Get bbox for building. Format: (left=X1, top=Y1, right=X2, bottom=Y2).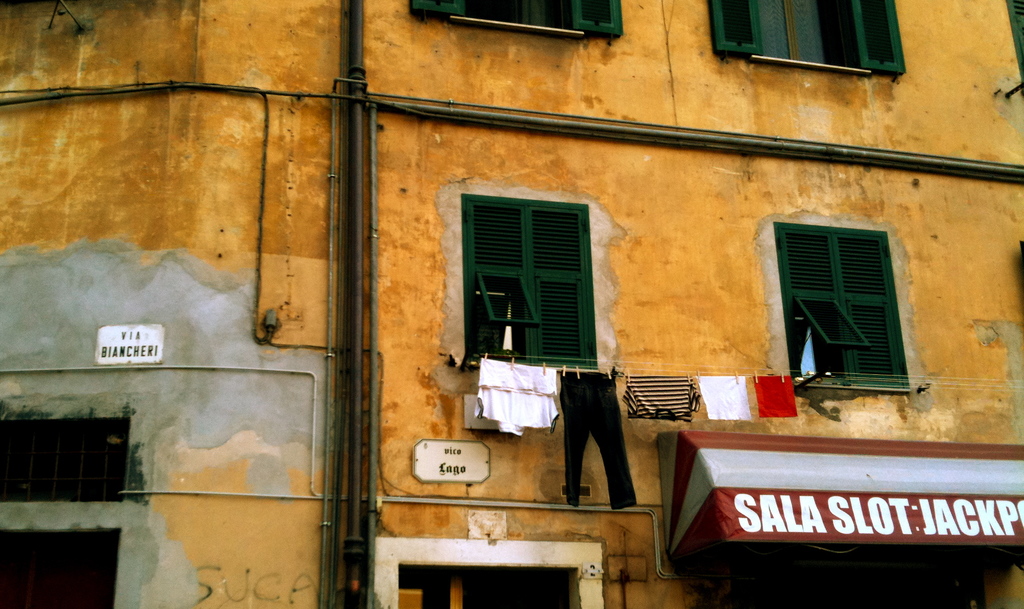
(left=0, top=0, right=1023, bottom=608).
